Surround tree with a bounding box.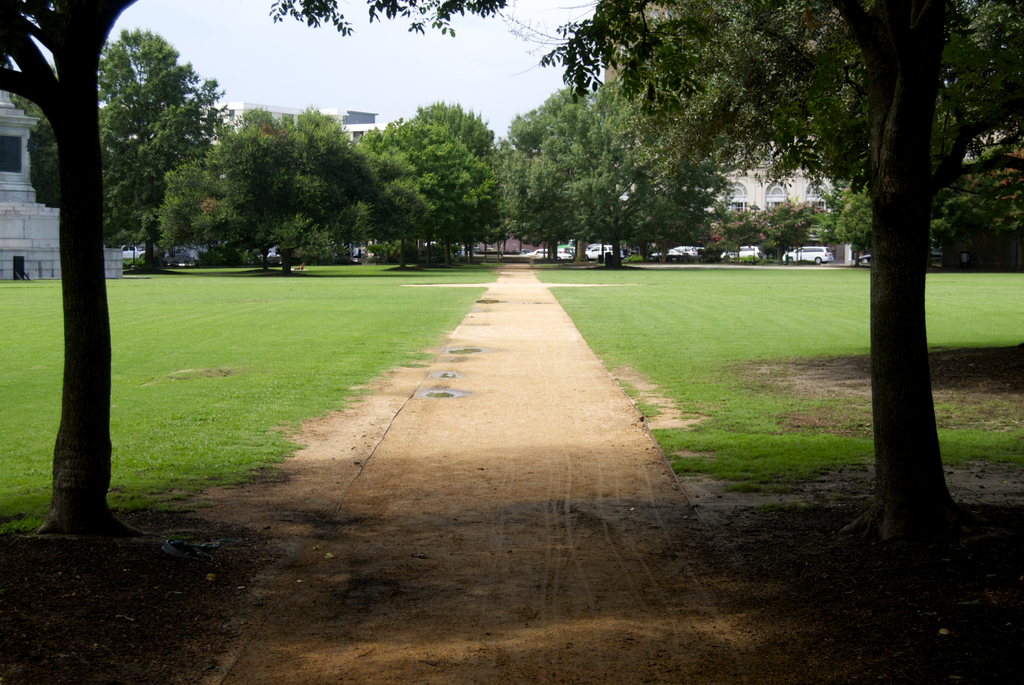
bbox(0, 0, 656, 538).
